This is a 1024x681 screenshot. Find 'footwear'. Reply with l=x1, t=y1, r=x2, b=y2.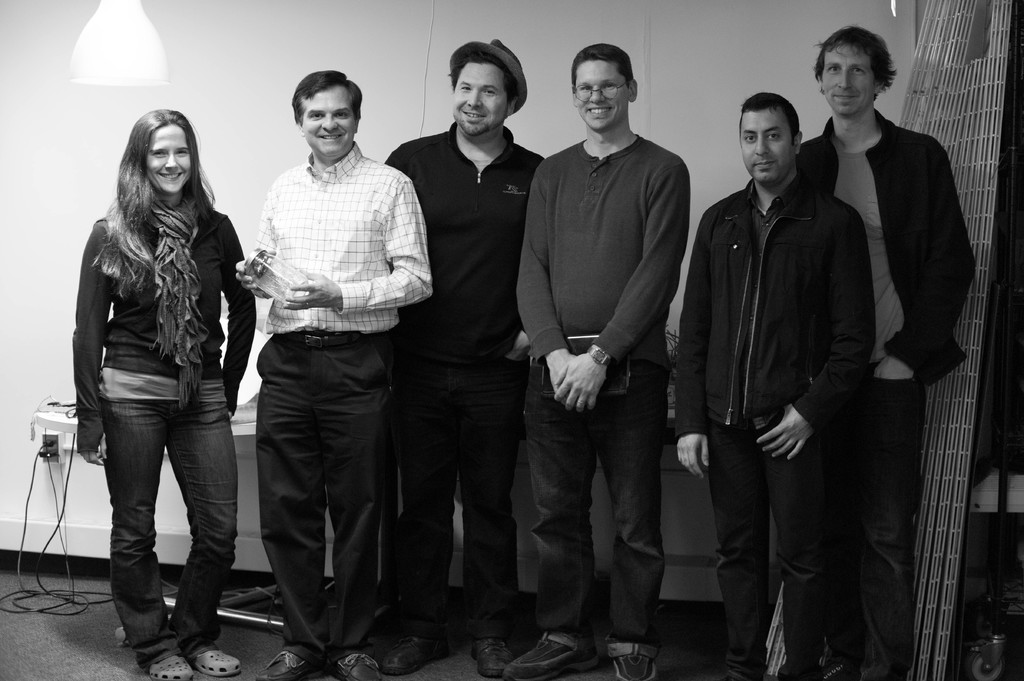
l=185, t=648, r=243, b=678.
